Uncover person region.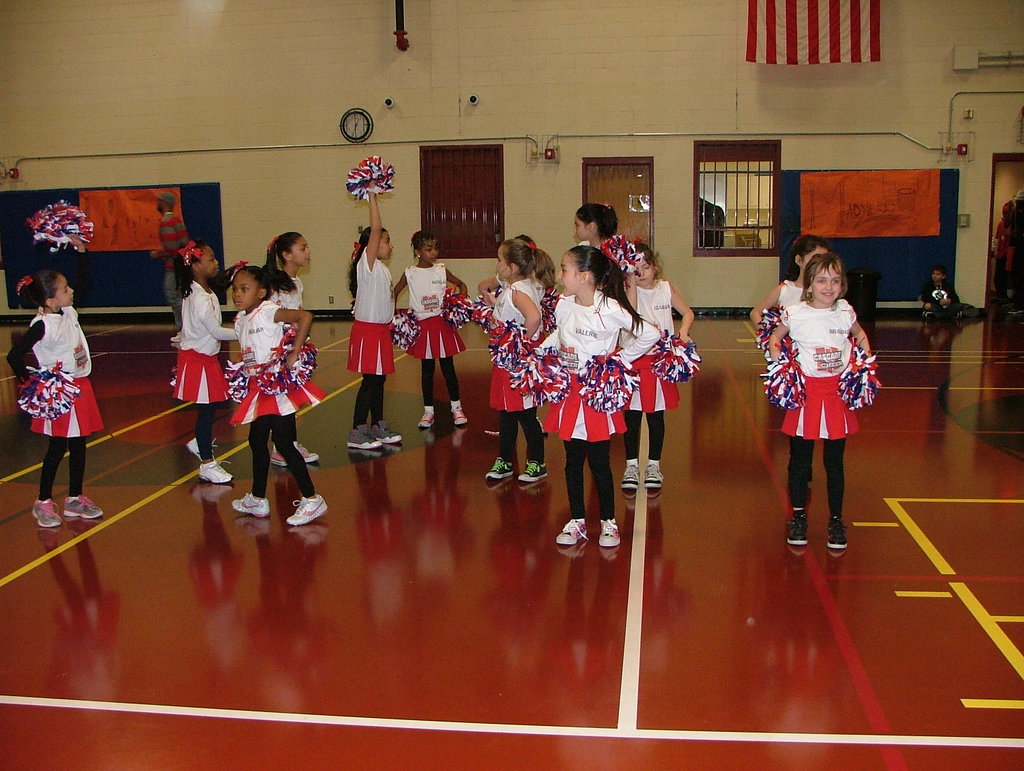
Uncovered: [0,241,108,529].
